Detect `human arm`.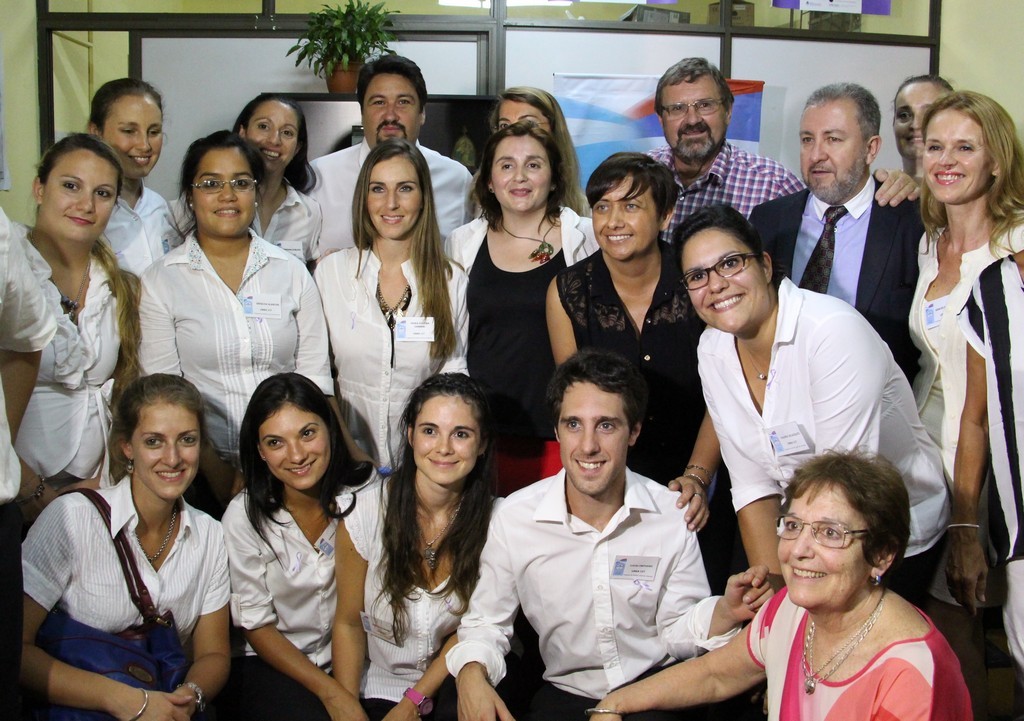
Detected at 872:164:928:211.
